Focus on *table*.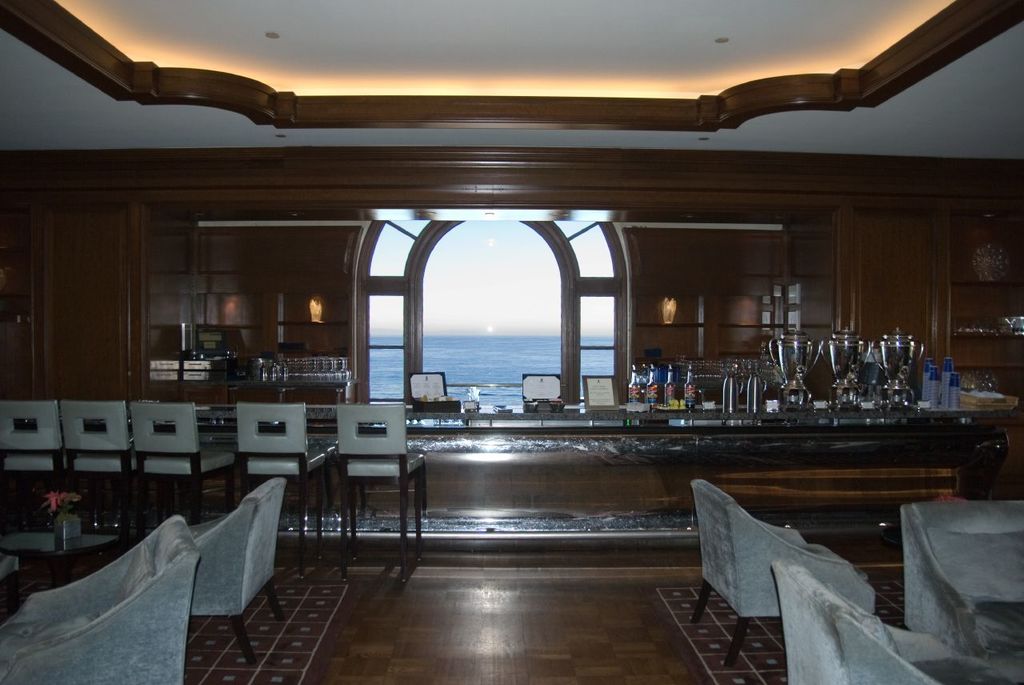
Focused at [0,530,121,579].
